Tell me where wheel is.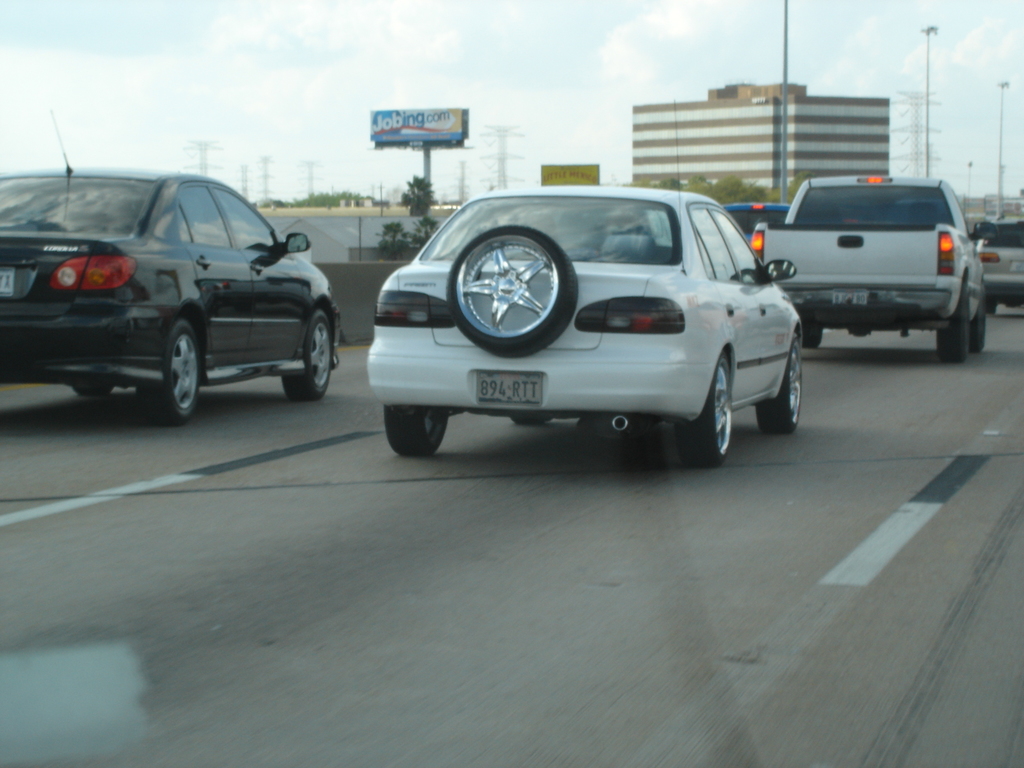
wheel is at 971,305,986,351.
